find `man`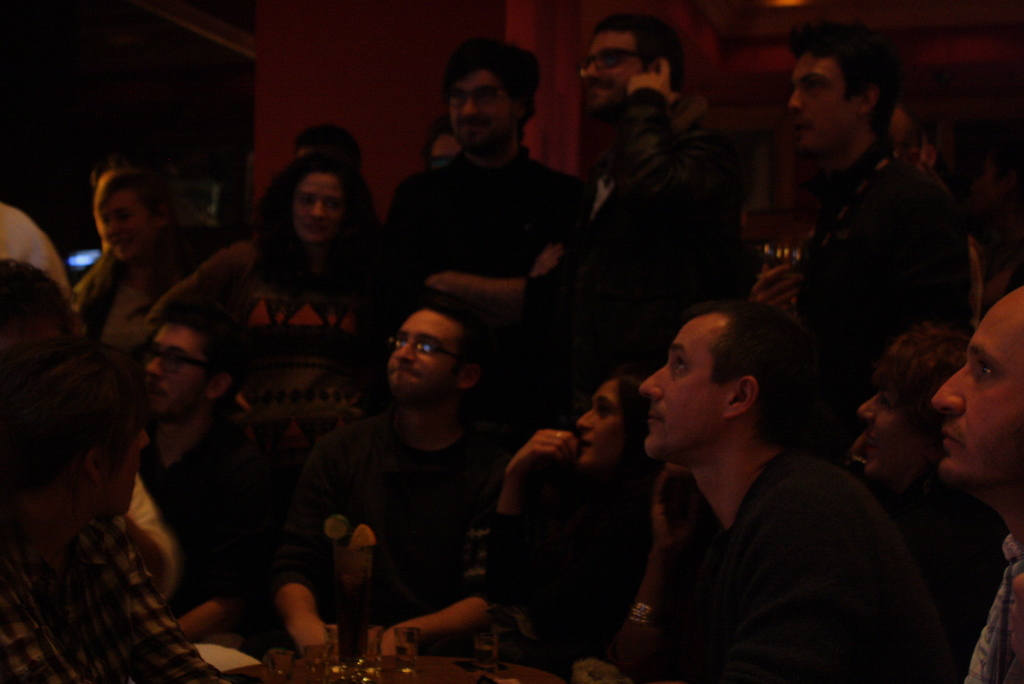
{"left": 383, "top": 37, "right": 591, "bottom": 439}
